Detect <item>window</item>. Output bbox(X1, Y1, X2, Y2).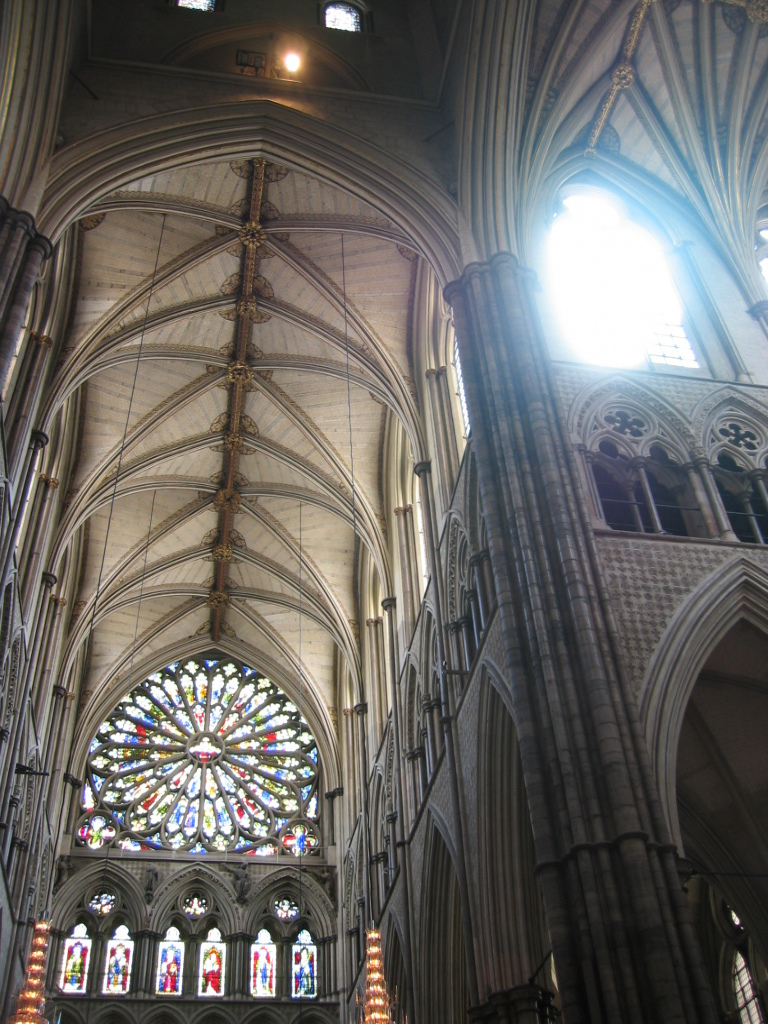
bbox(52, 630, 361, 1011).
